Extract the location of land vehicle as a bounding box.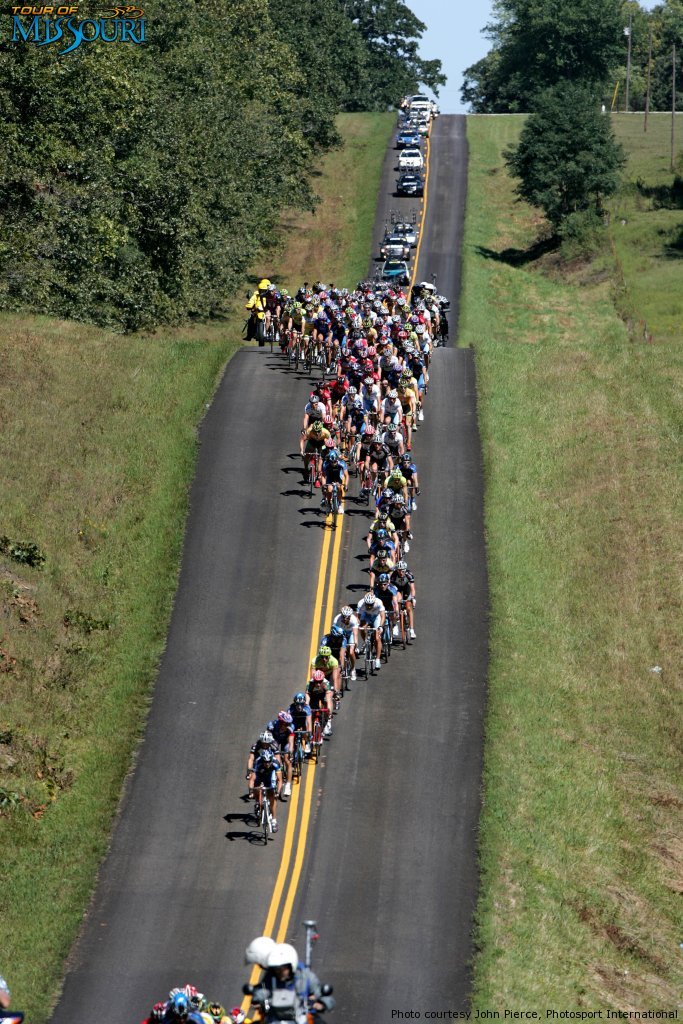
rect(246, 980, 333, 1023).
